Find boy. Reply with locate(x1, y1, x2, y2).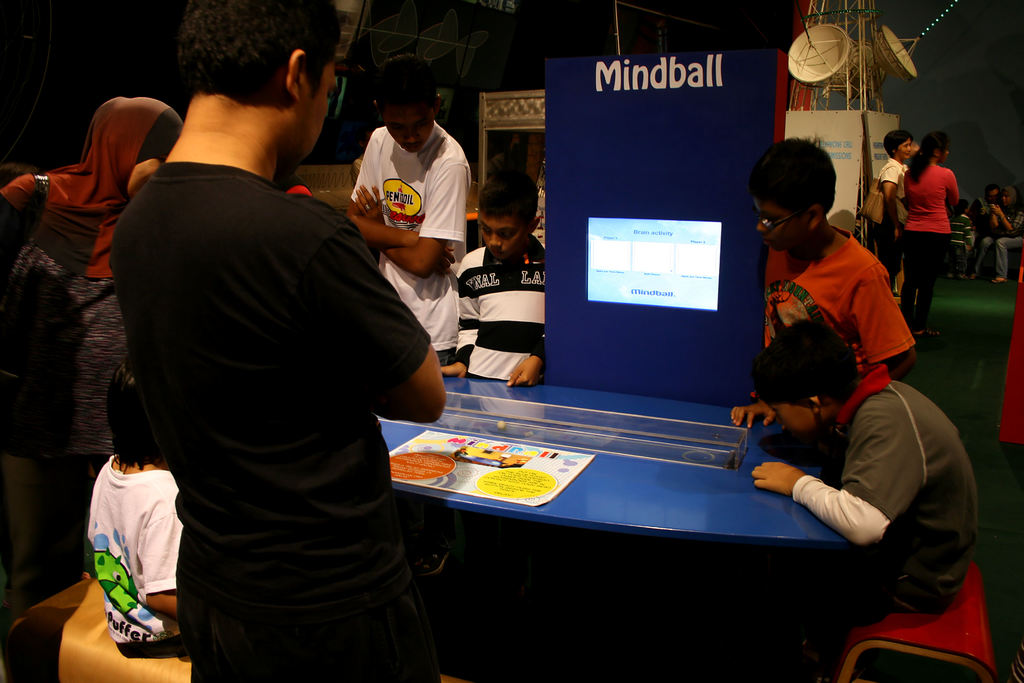
locate(440, 171, 547, 393).
